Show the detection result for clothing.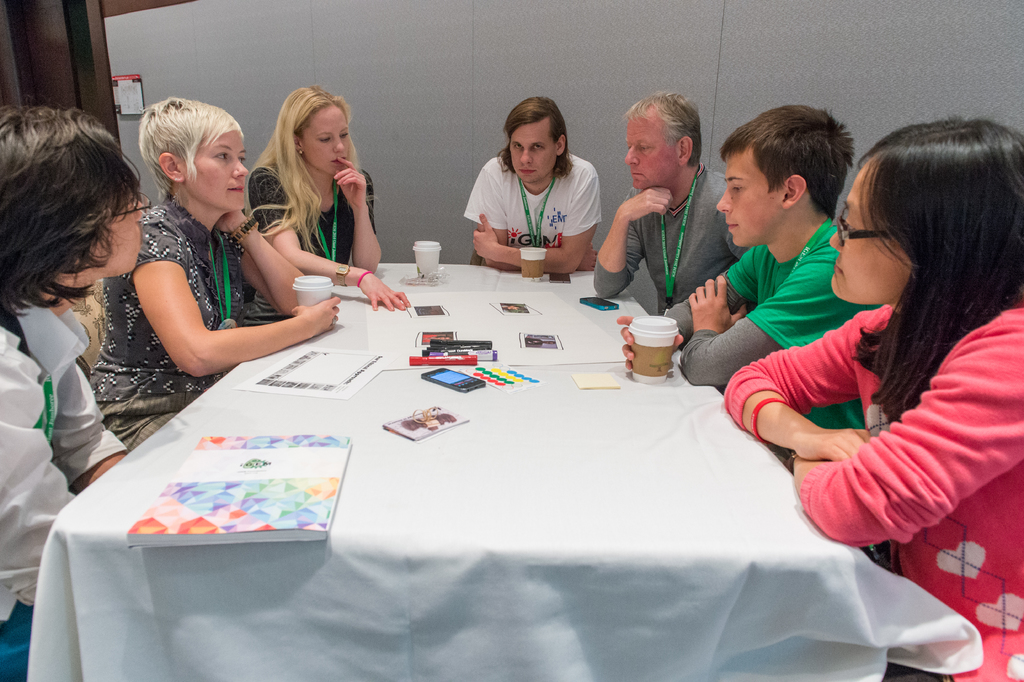
box=[0, 285, 131, 679].
